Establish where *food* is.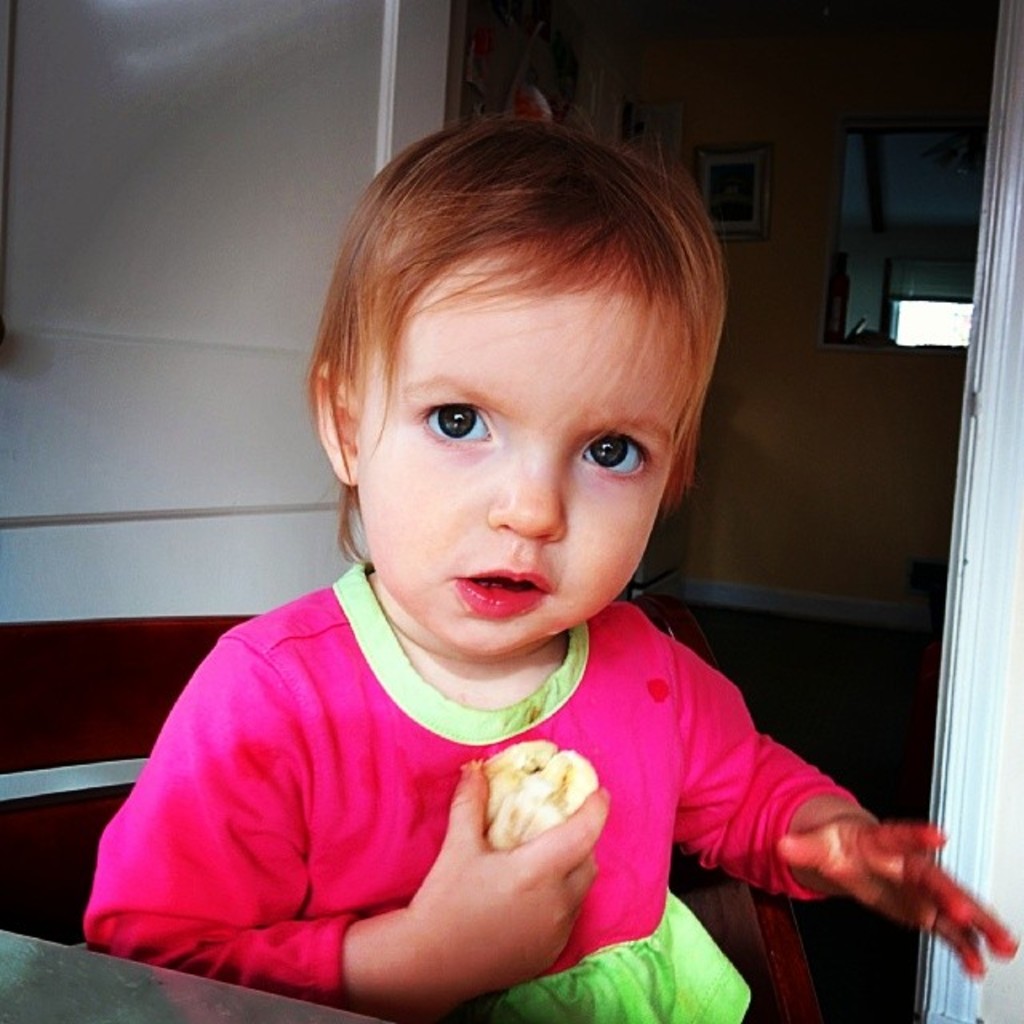
Established at Rect(462, 730, 592, 864).
